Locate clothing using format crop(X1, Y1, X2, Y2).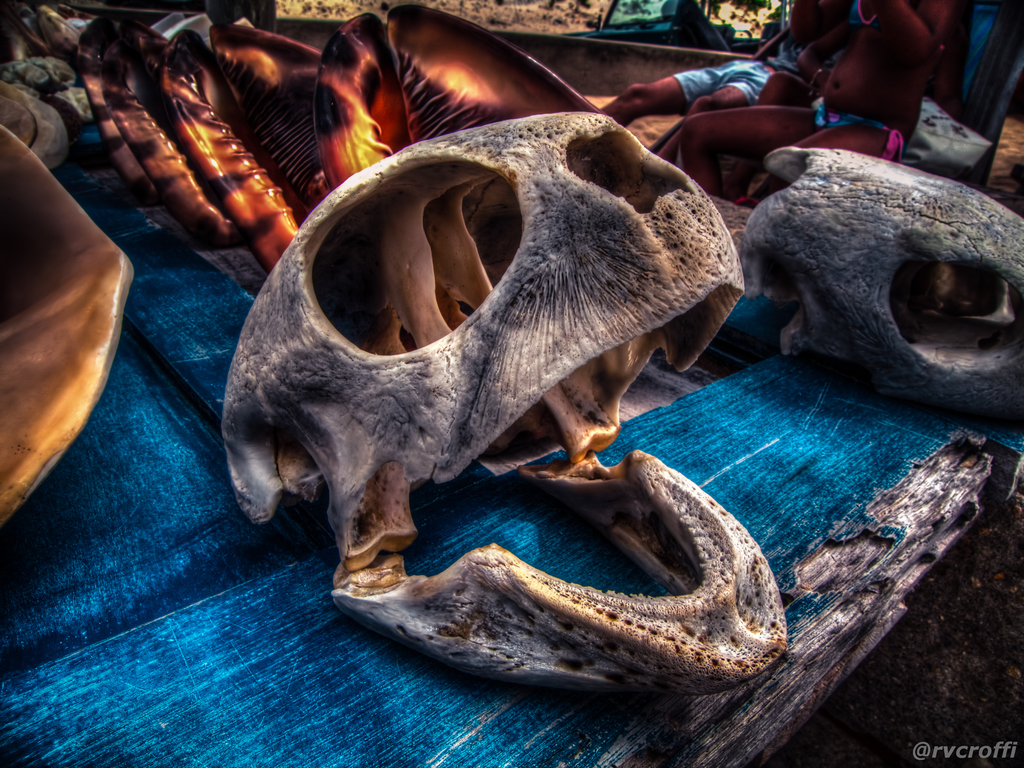
crop(671, 53, 782, 106).
